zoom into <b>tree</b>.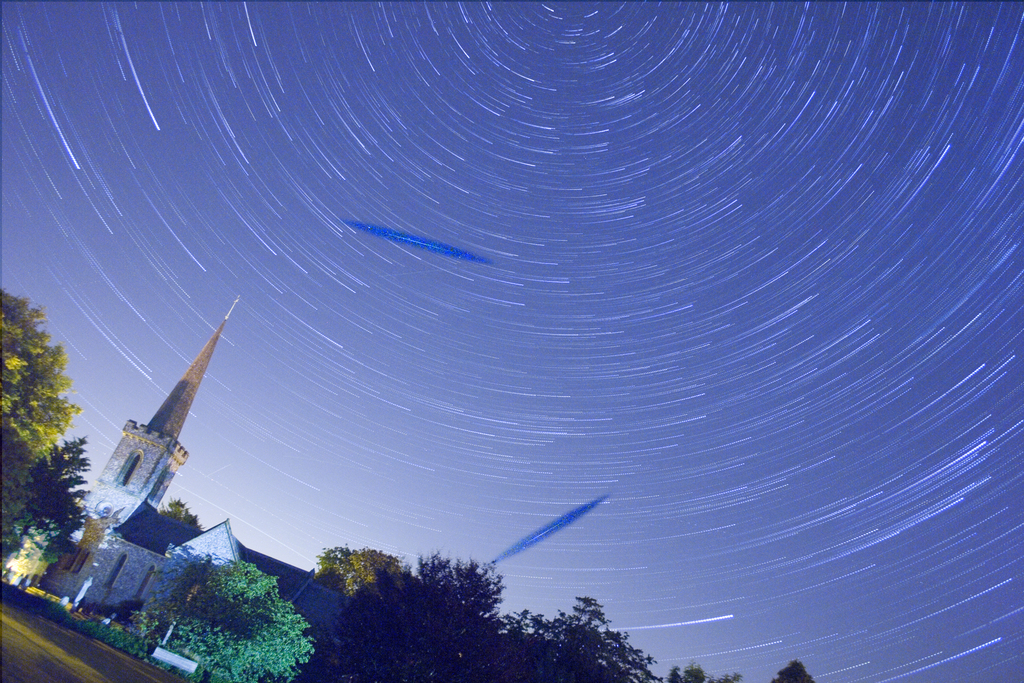
Zoom target: (x1=485, y1=575, x2=655, y2=682).
